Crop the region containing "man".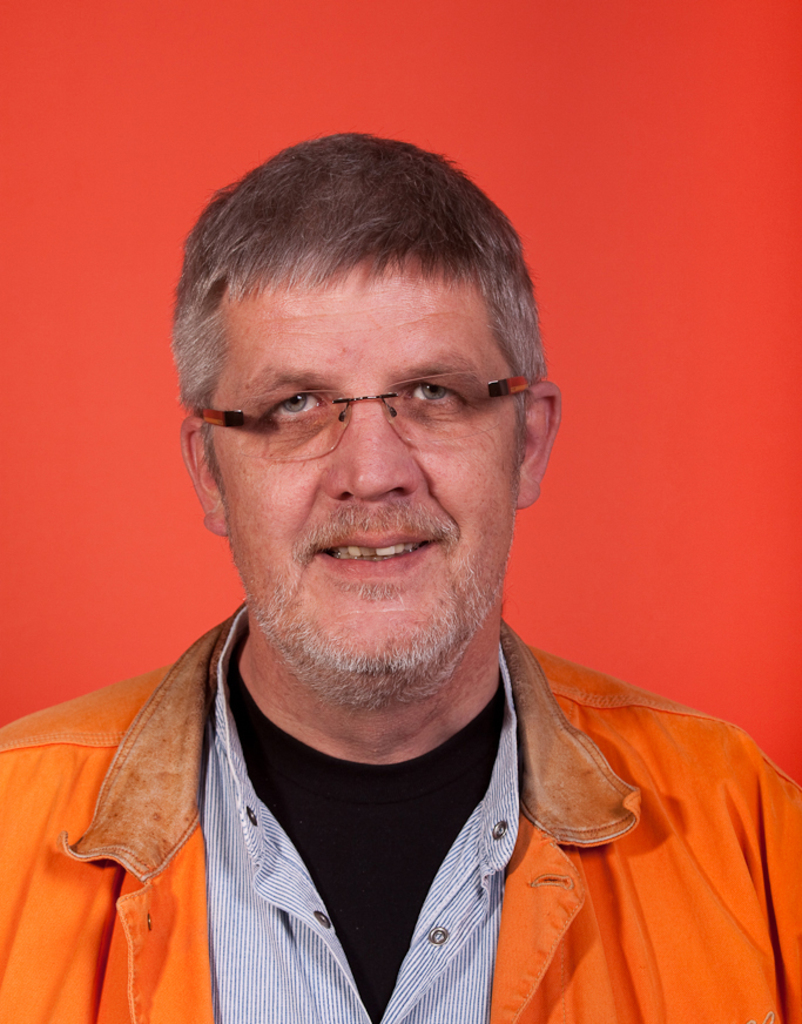
Crop region: crop(19, 146, 789, 1022).
